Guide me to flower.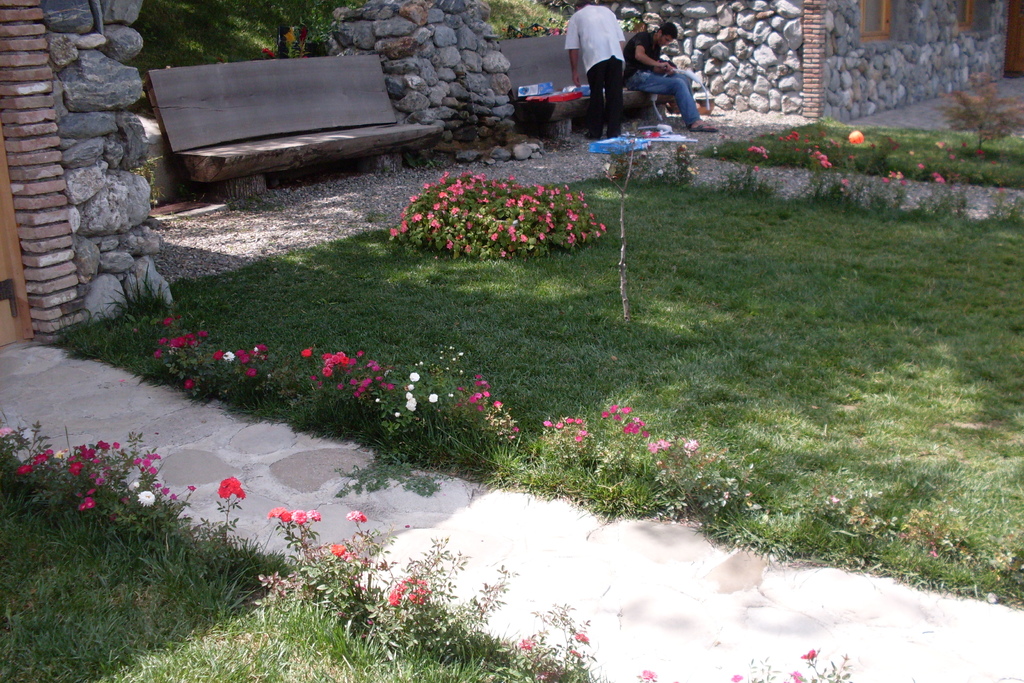
Guidance: l=931, t=168, r=950, b=182.
